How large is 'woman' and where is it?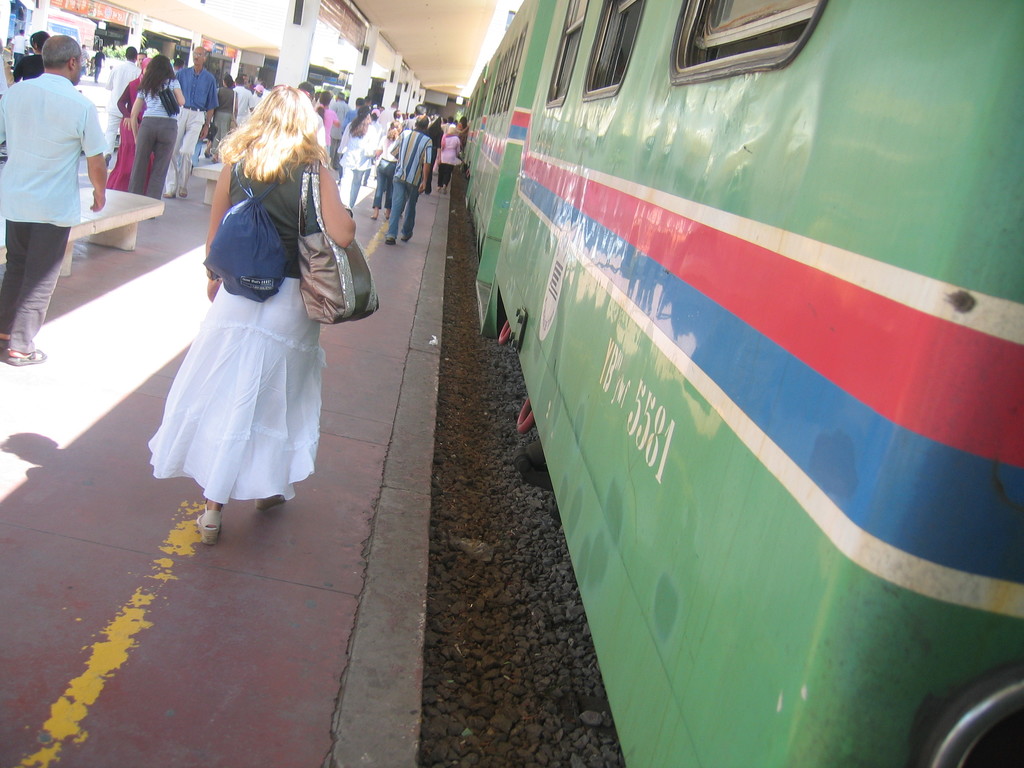
Bounding box: 10, 29, 47, 81.
